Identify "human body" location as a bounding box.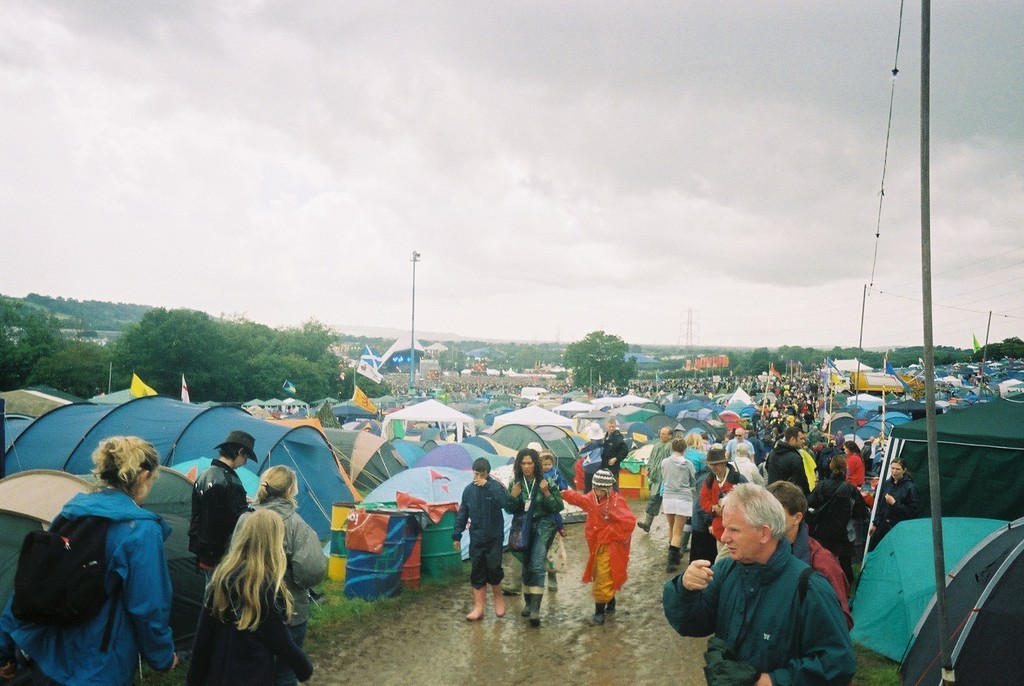
[598, 429, 634, 491].
